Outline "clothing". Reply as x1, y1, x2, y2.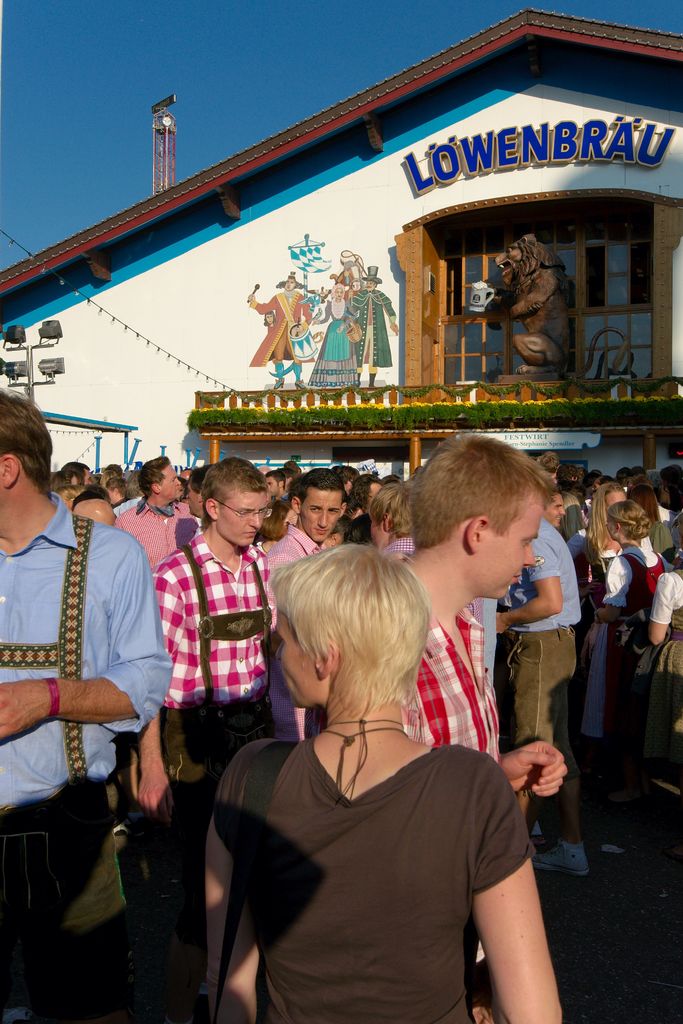
345, 282, 394, 372.
